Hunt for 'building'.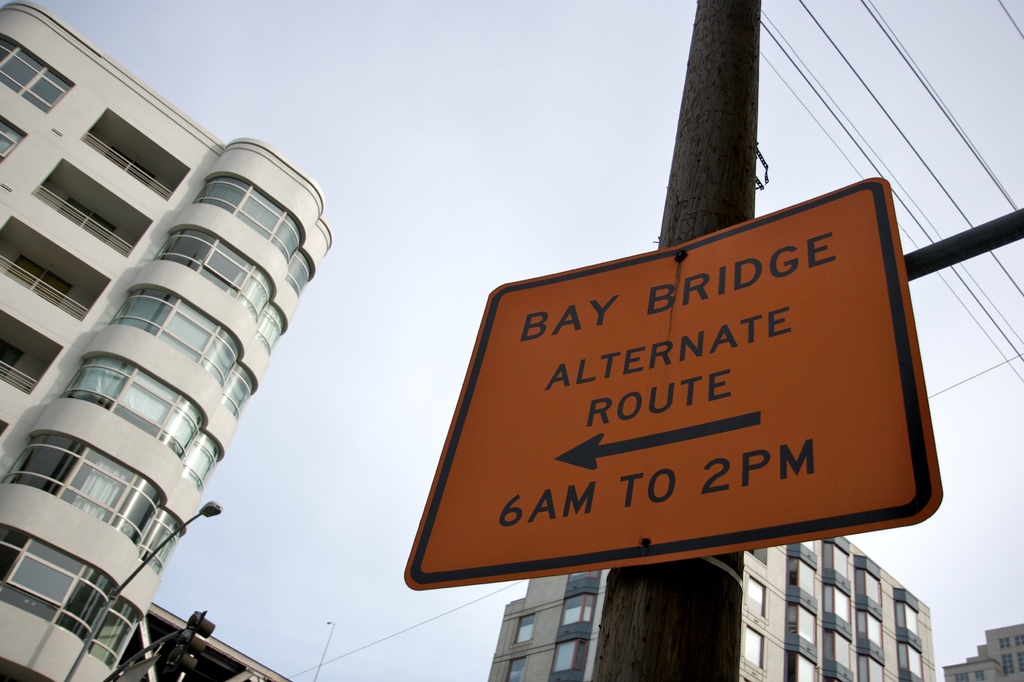
Hunted down at locate(128, 604, 288, 681).
